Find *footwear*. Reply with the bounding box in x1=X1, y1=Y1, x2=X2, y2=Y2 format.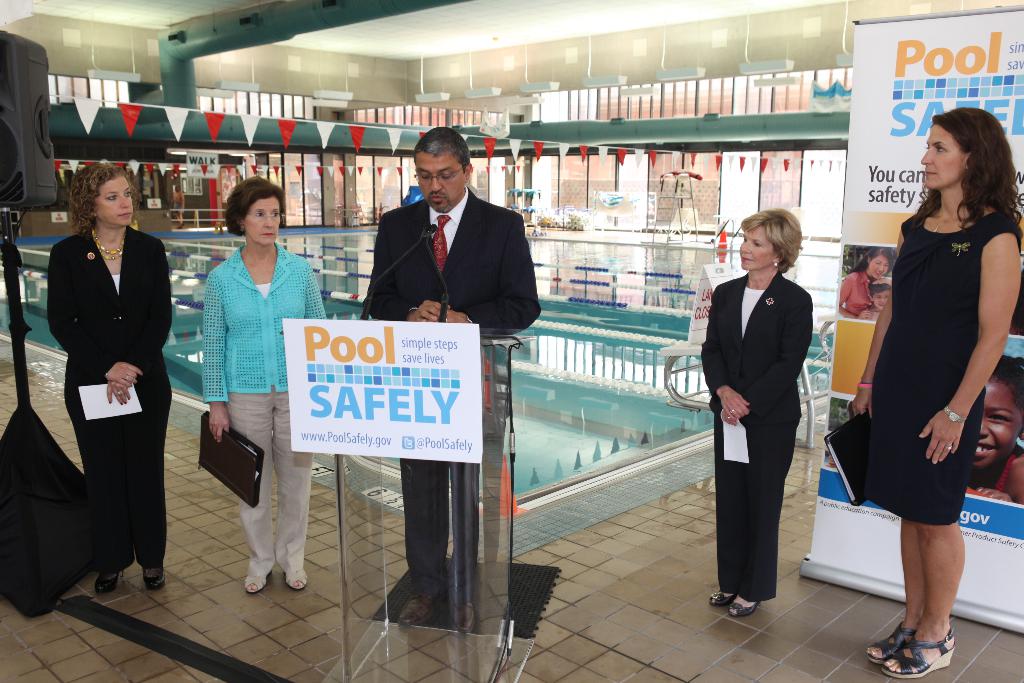
x1=284, y1=567, x2=307, y2=592.
